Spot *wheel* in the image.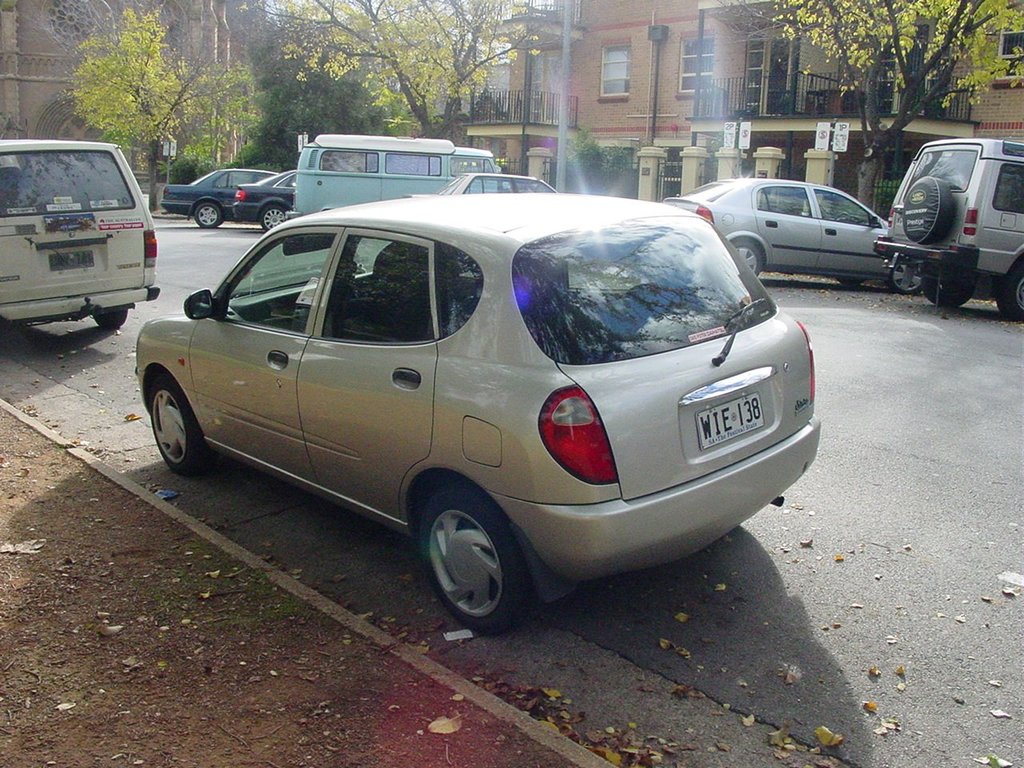
*wheel* found at {"x1": 424, "y1": 482, "x2": 530, "y2": 634}.
